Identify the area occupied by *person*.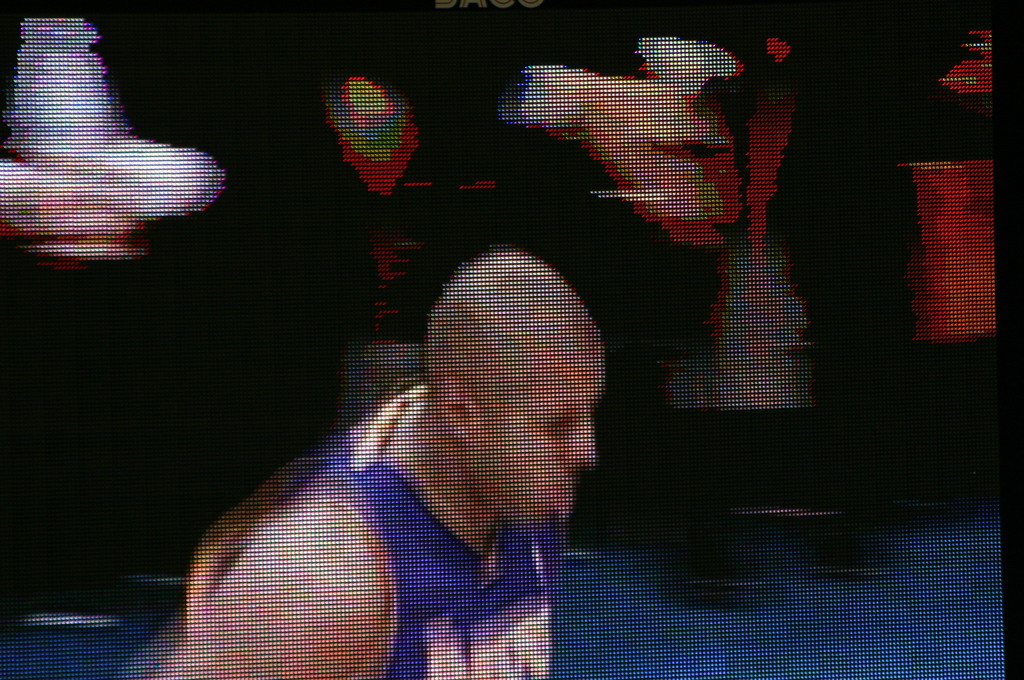
Area: 153:243:598:679.
